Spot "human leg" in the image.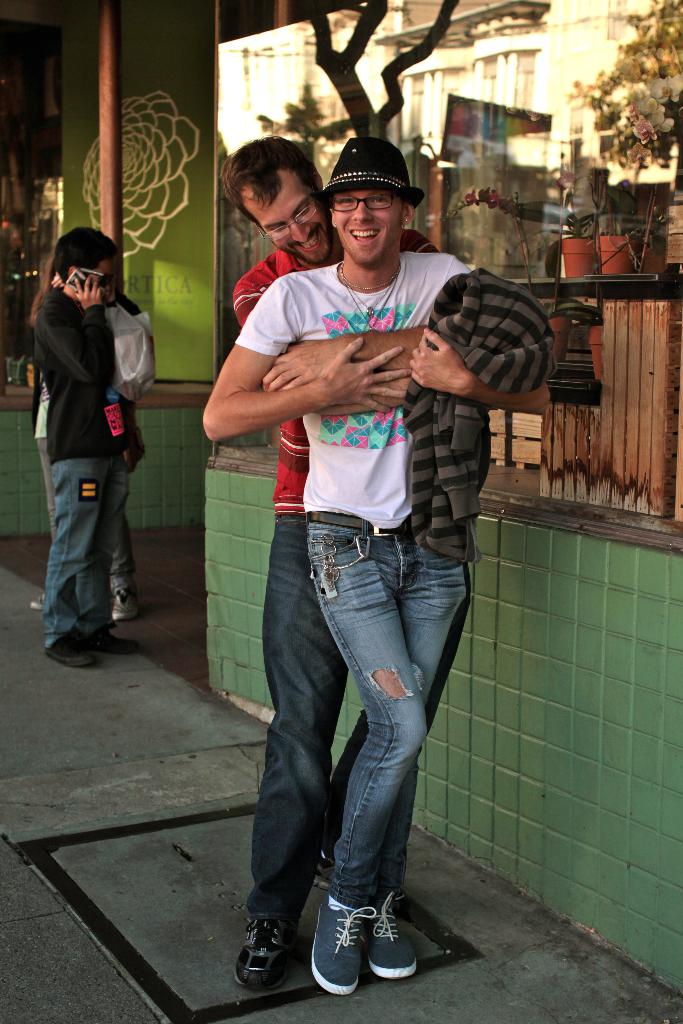
"human leg" found at left=225, top=510, right=354, bottom=984.
